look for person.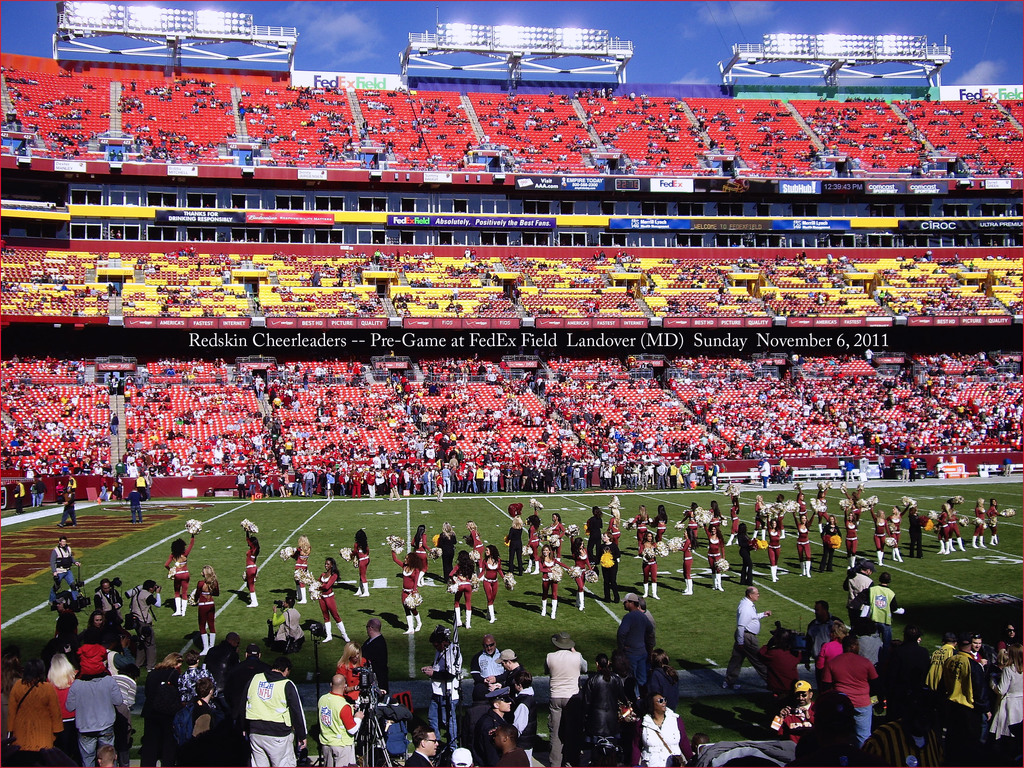
Found: <box>867,501,893,567</box>.
